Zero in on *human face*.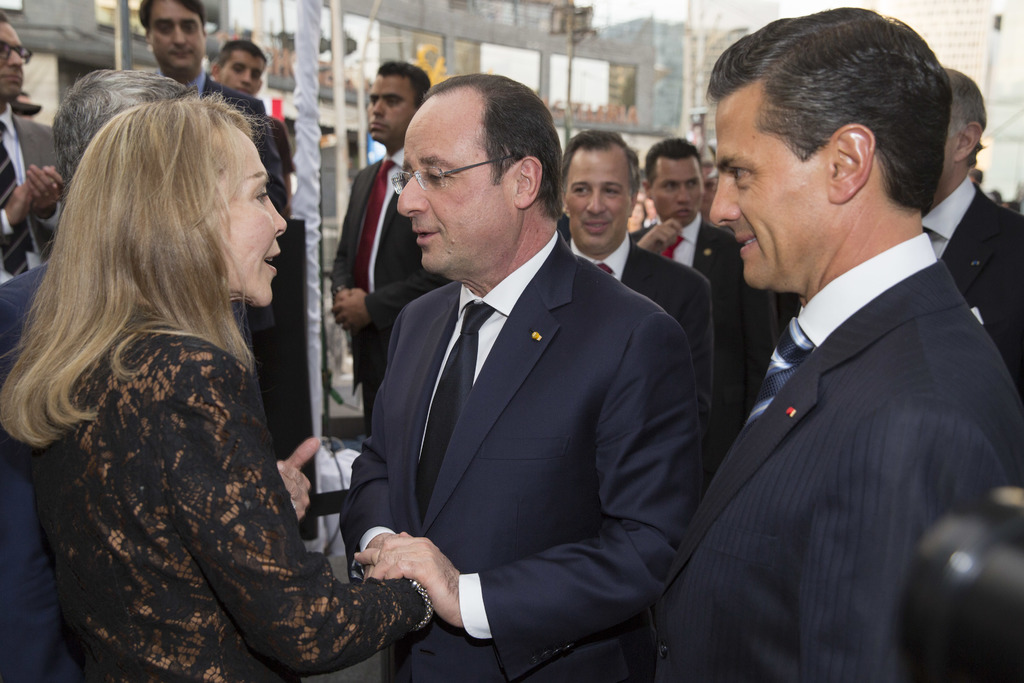
Zeroed in: region(214, 133, 285, 298).
